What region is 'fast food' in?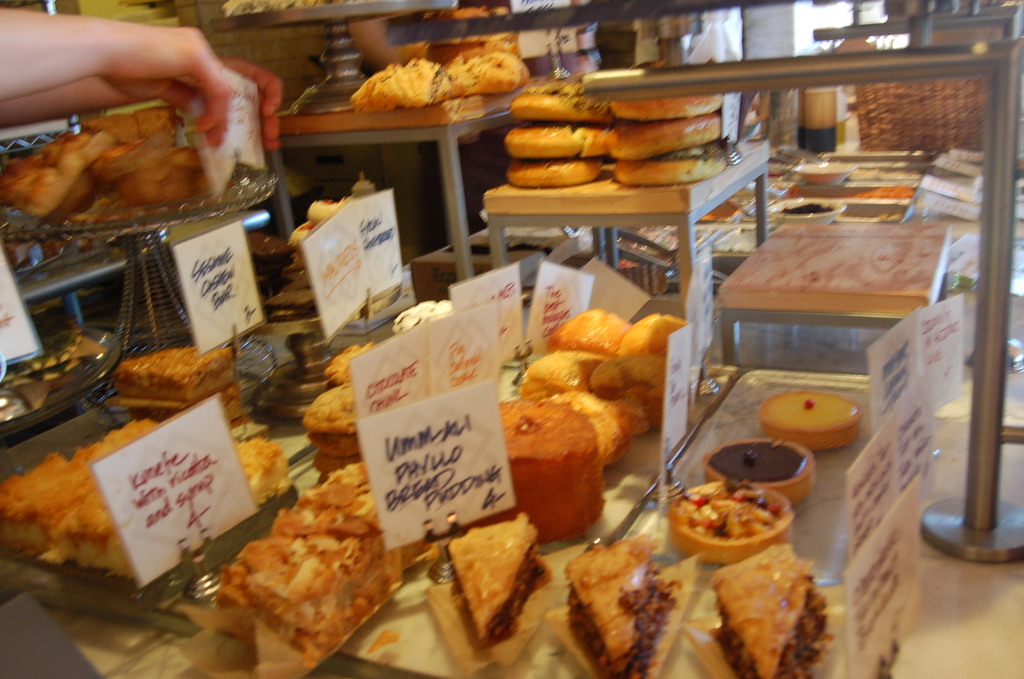
box=[111, 341, 240, 414].
